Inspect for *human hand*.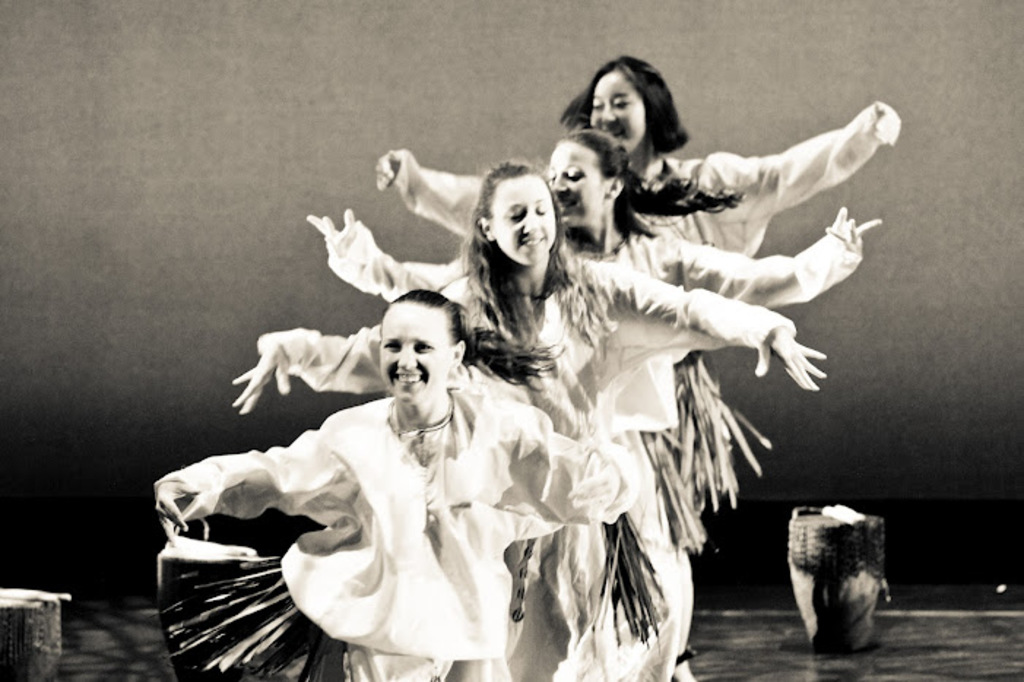
Inspection: l=226, t=340, r=295, b=418.
